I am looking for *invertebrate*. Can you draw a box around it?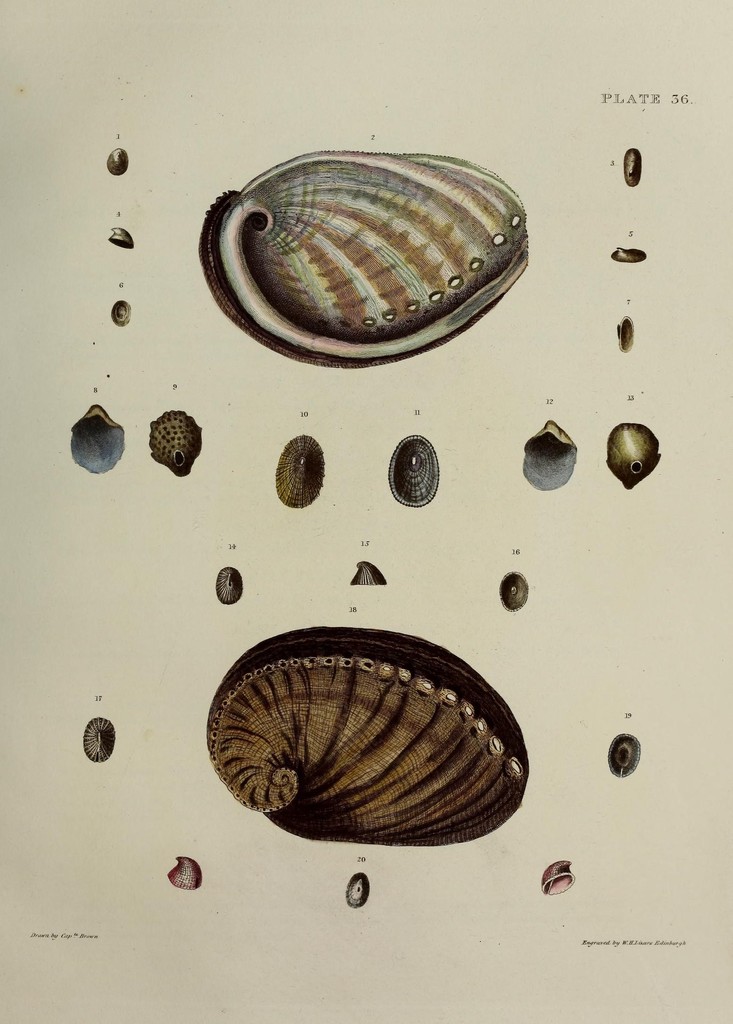
Sure, the bounding box is box(207, 622, 530, 844).
